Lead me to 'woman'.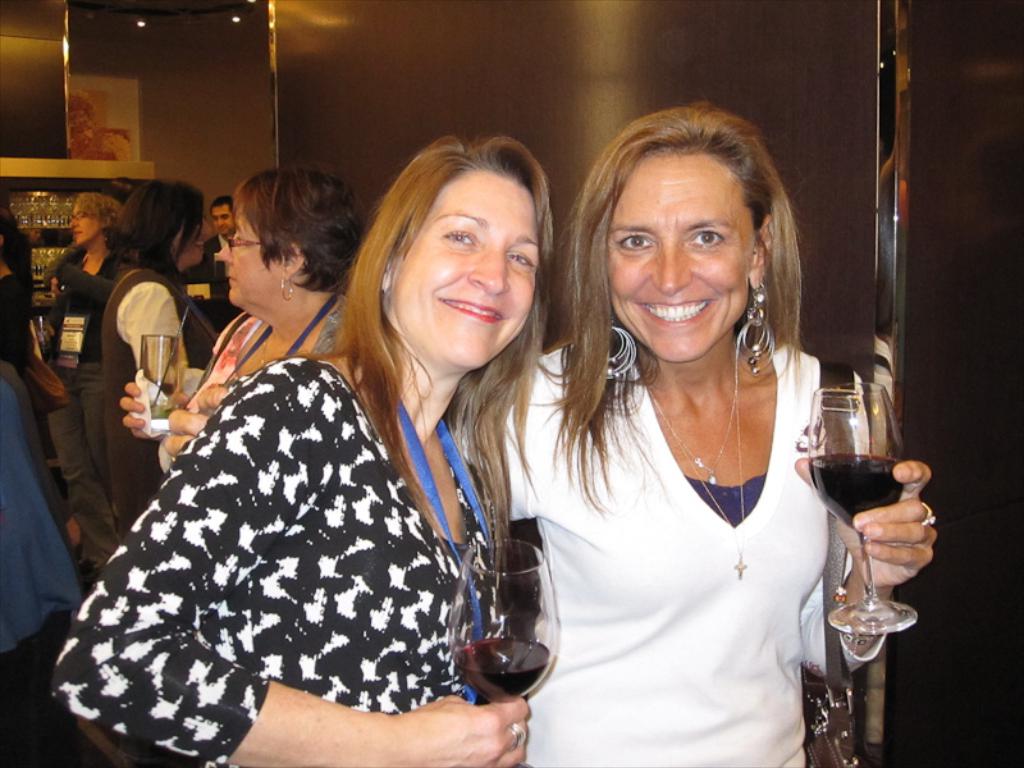
Lead to [0,204,32,376].
